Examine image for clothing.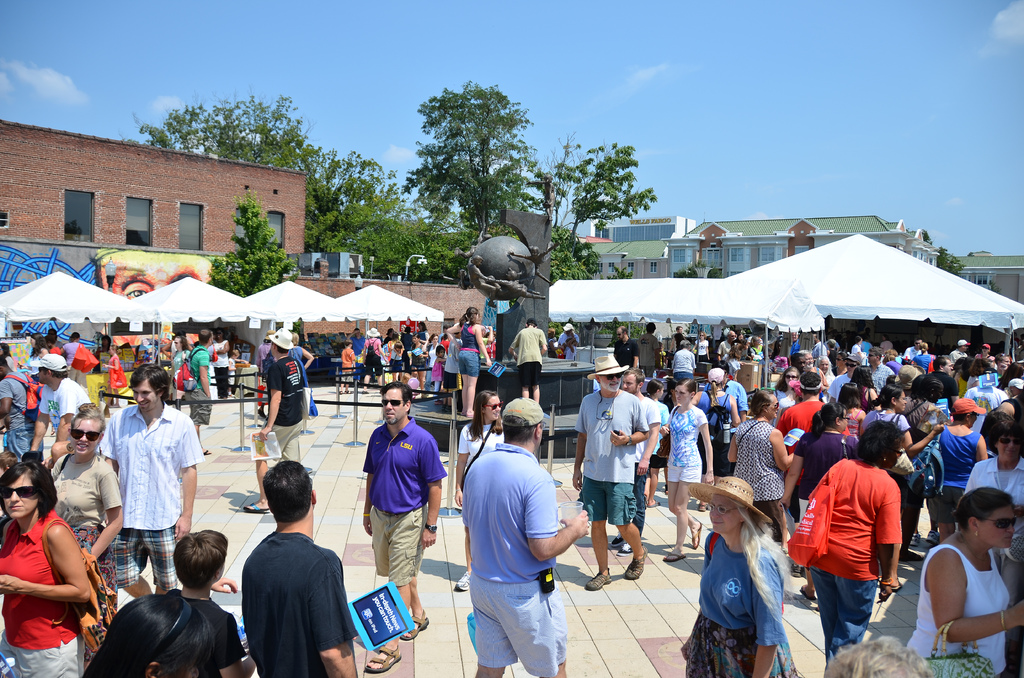
Examination result: {"left": 362, "top": 336, "right": 384, "bottom": 378}.
